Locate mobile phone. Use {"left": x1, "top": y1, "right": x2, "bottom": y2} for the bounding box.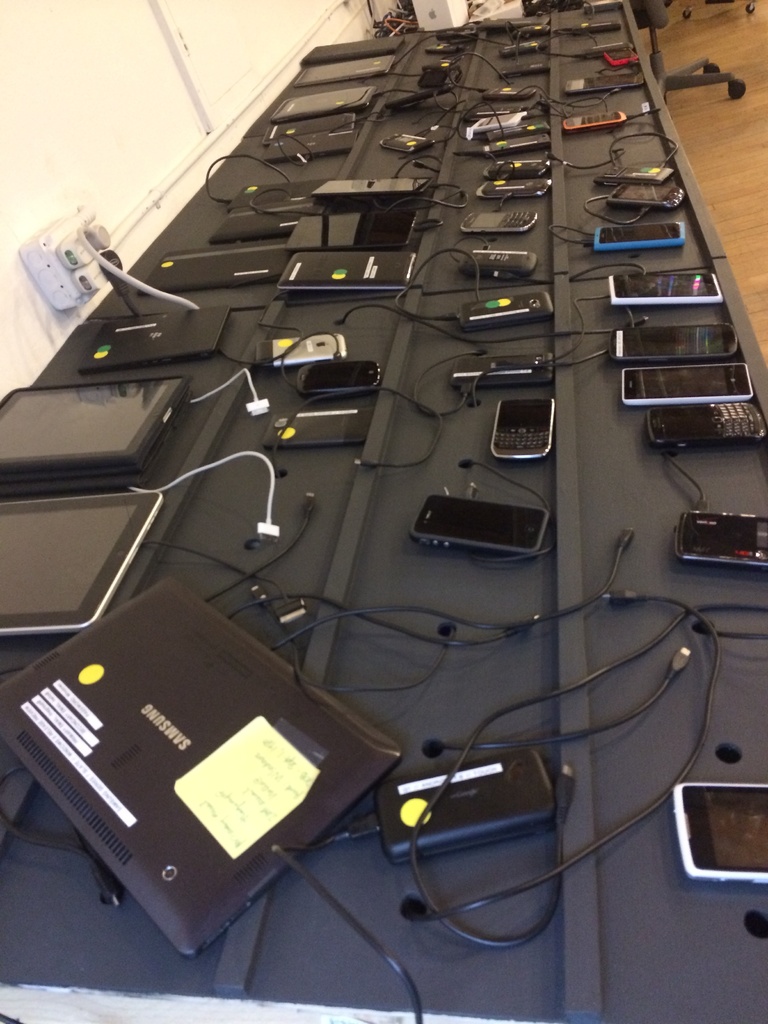
{"left": 310, "top": 176, "right": 435, "bottom": 194}.
